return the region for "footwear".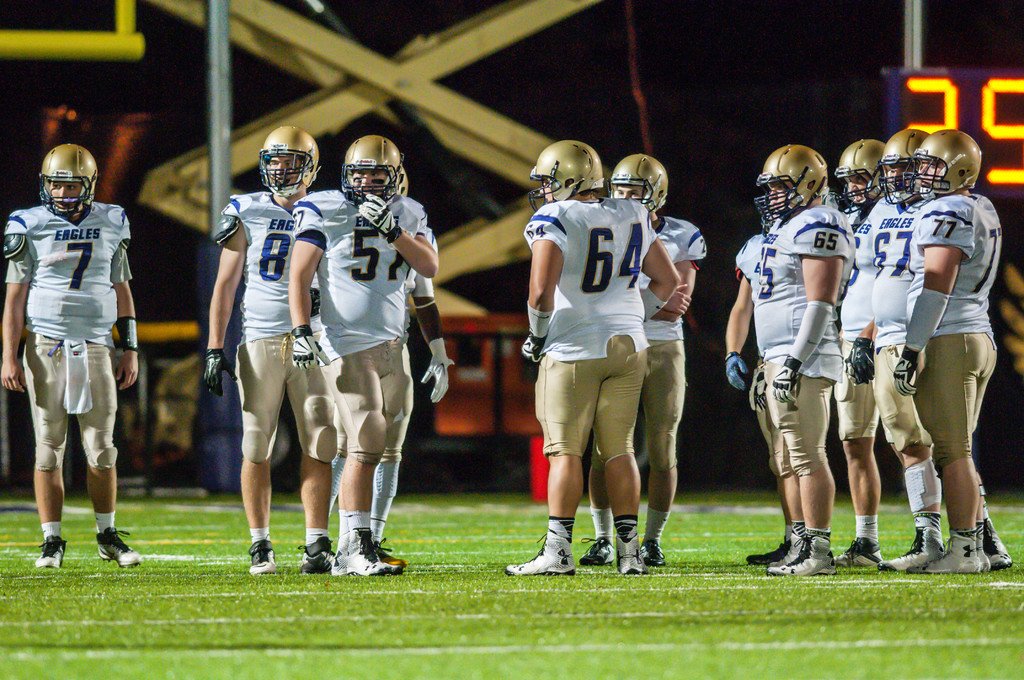
[x1=973, y1=535, x2=992, y2=571].
